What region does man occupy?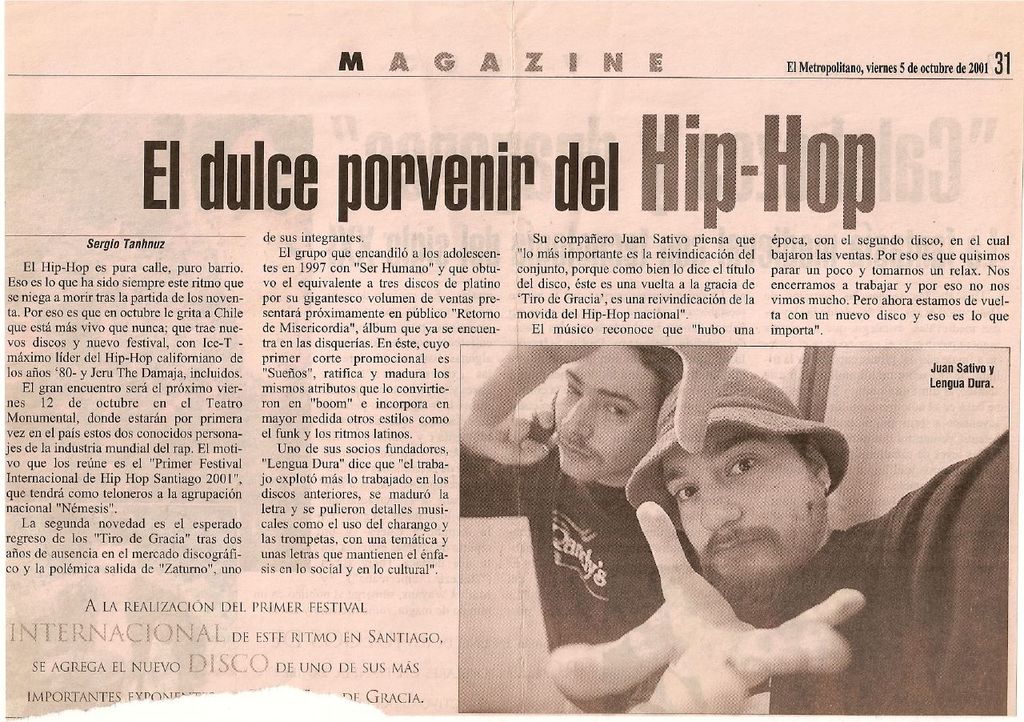
select_region(625, 366, 1006, 720).
